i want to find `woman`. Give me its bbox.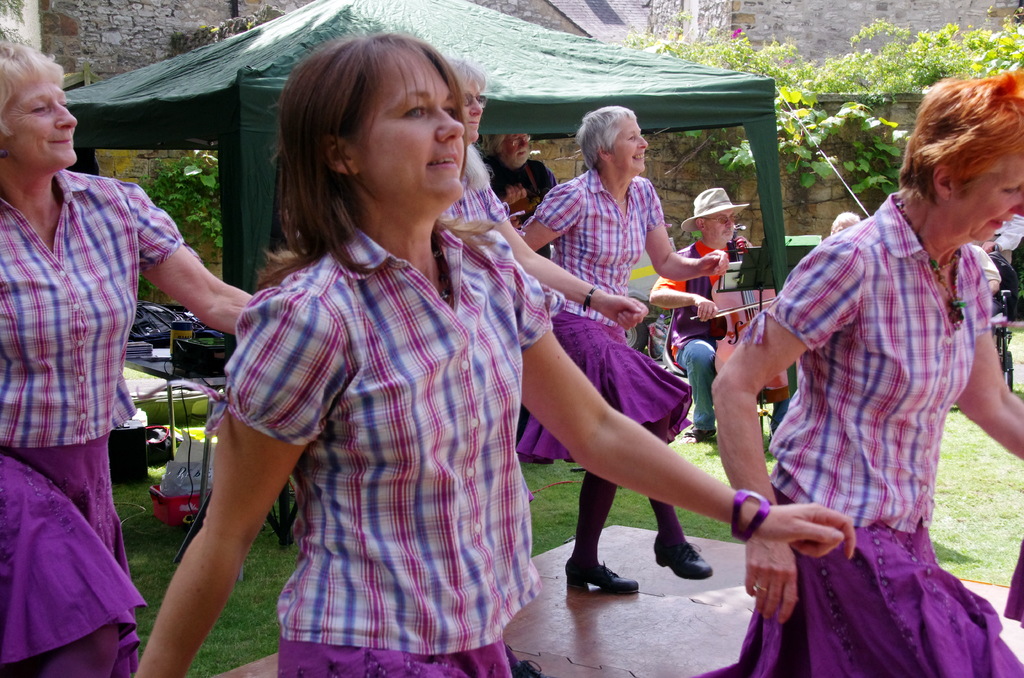
locate(703, 72, 1023, 677).
